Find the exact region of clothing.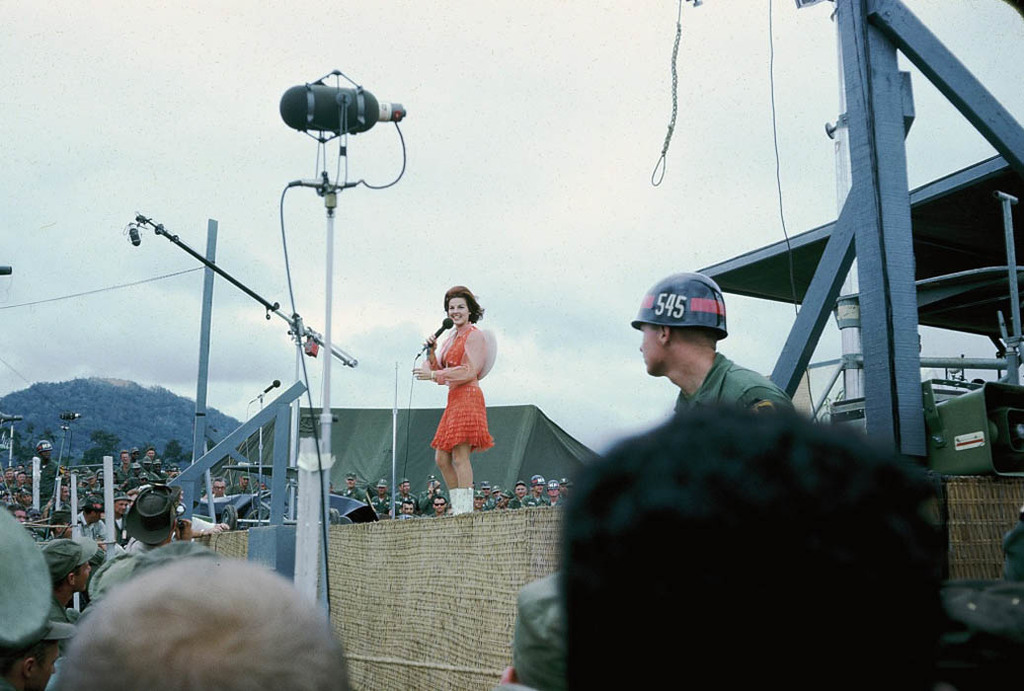
Exact region: 671, 354, 794, 418.
